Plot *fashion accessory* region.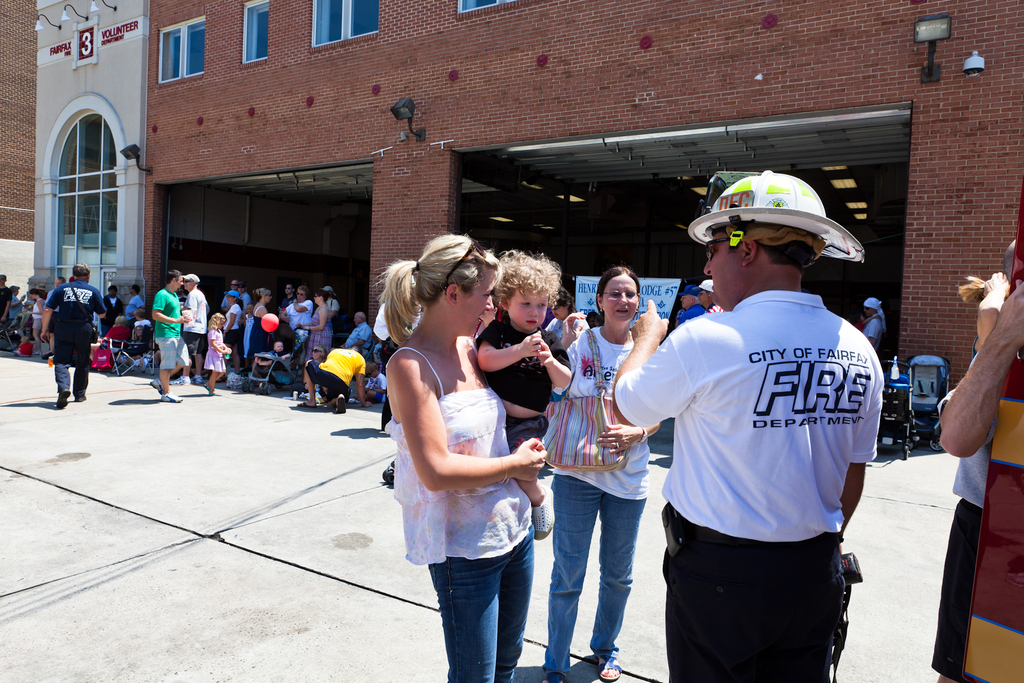
Plotted at pyautogui.locateOnScreen(539, 324, 629, 466).
